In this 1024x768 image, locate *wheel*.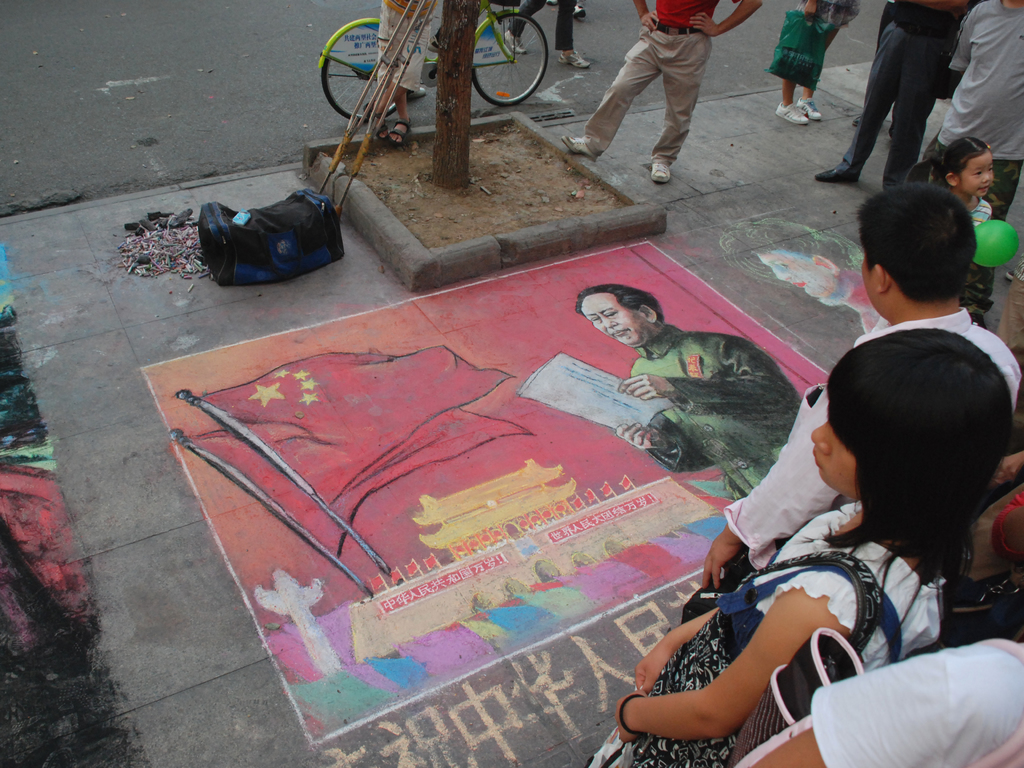
Bounding box: [x1=320, y1=25, x2=406, y2=122].
